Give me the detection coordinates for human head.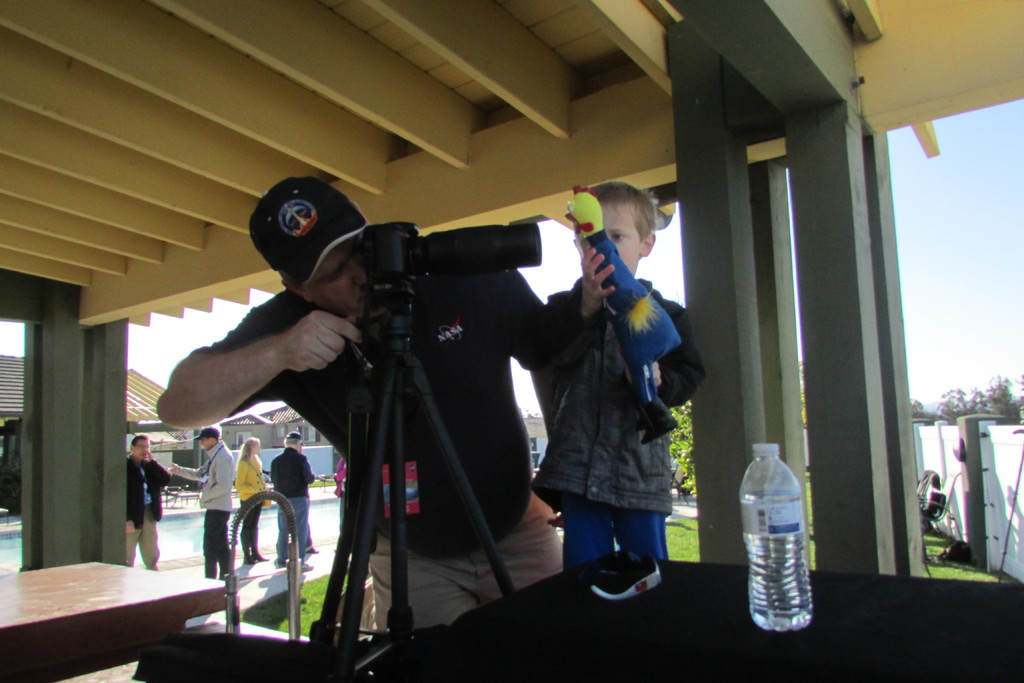
[129,433,152,461].
